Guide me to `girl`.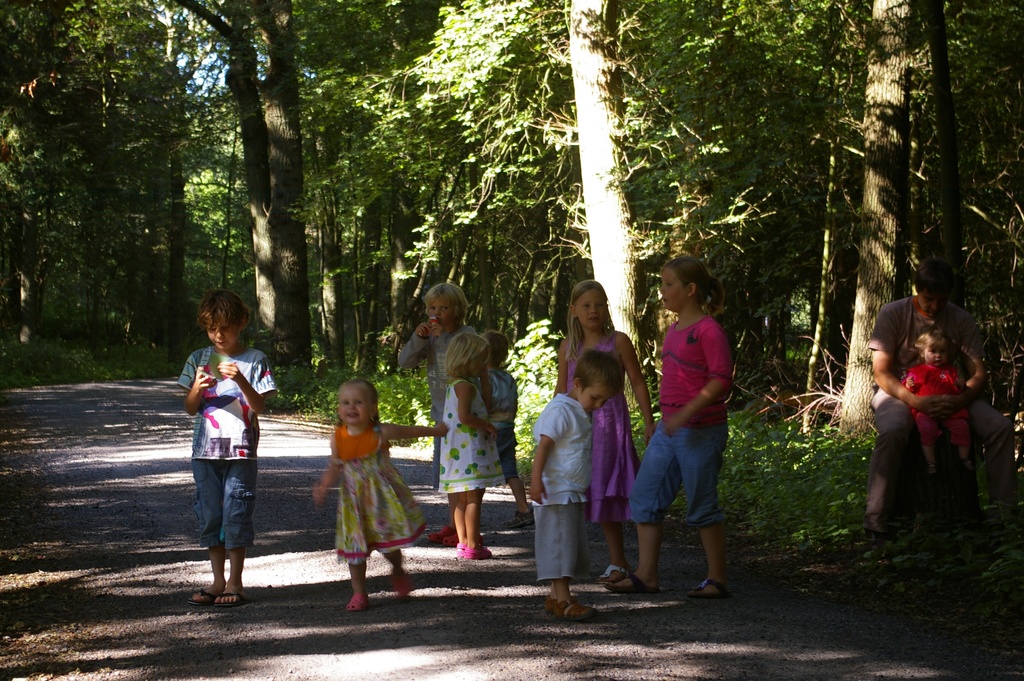
Guidance: <box>177,288,280,605</box>.
